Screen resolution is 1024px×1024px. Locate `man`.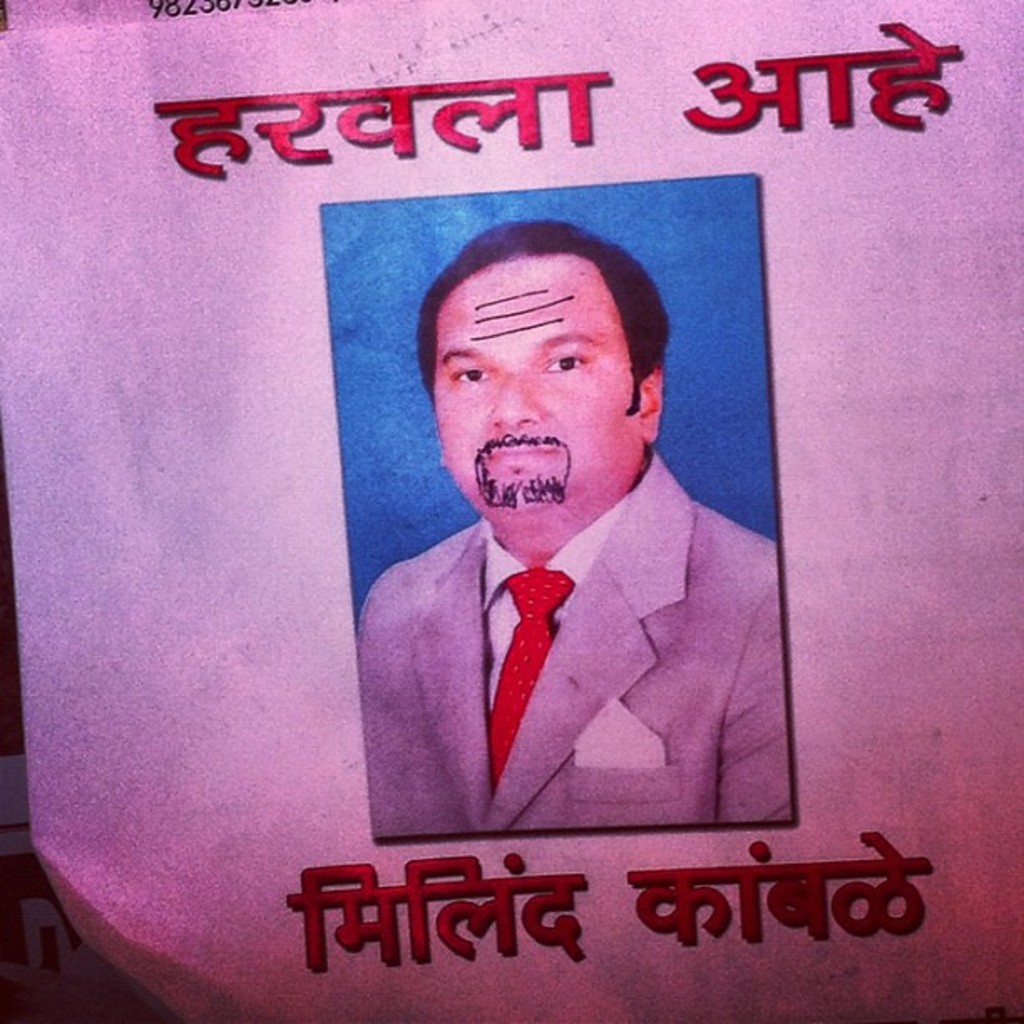
(338,269,800,853).
